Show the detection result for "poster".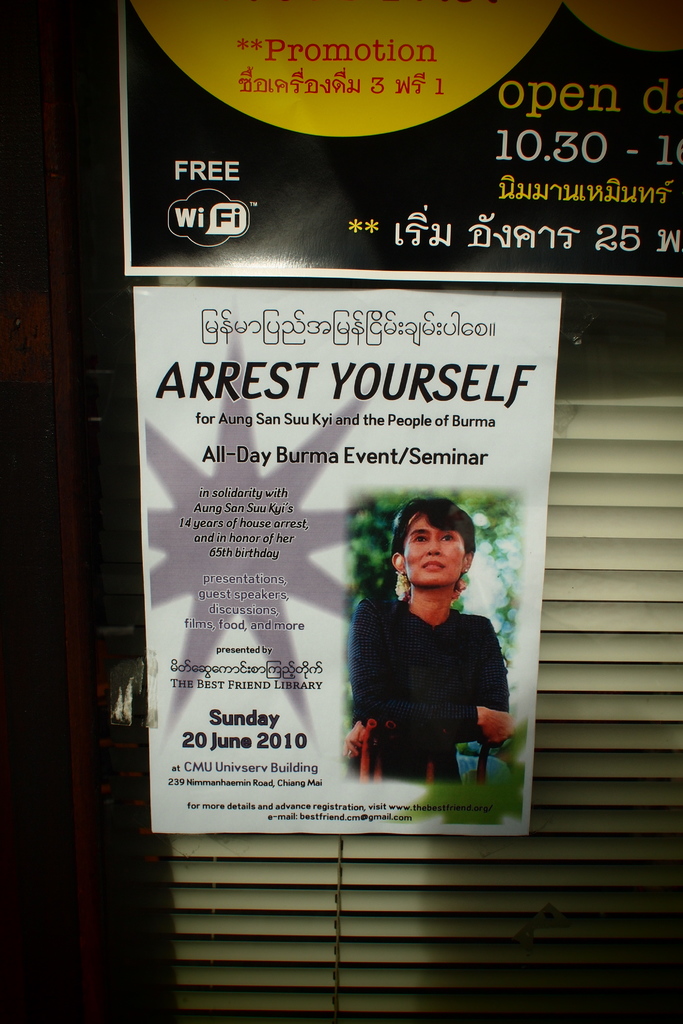
[119,0,682,287].
